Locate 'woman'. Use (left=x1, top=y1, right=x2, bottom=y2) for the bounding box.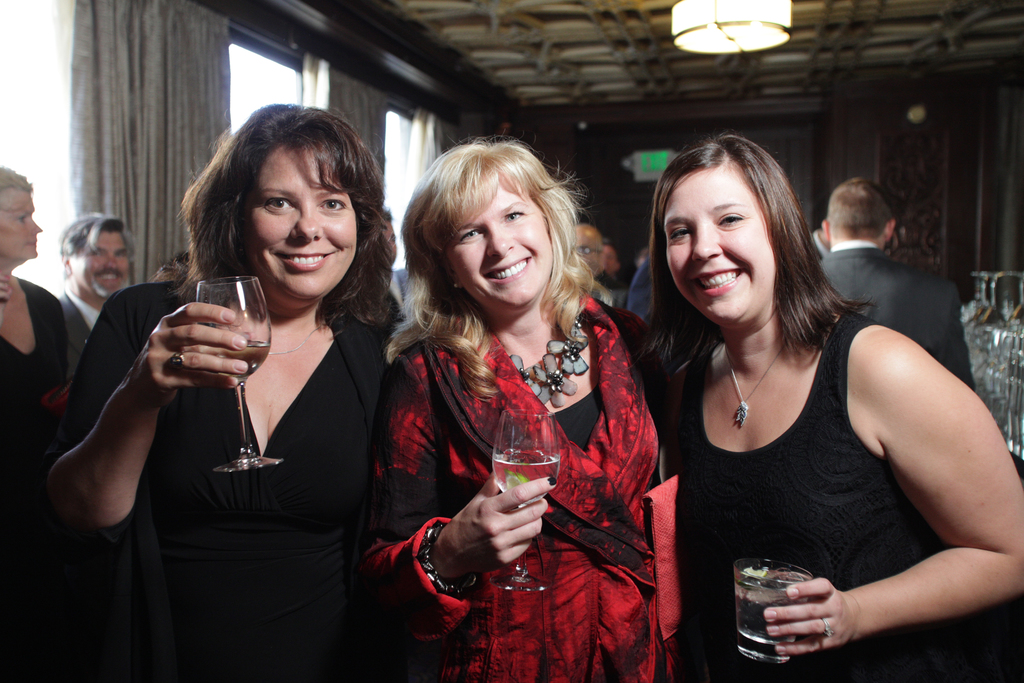
(left=0, top=170, right=63, bottom=680).
